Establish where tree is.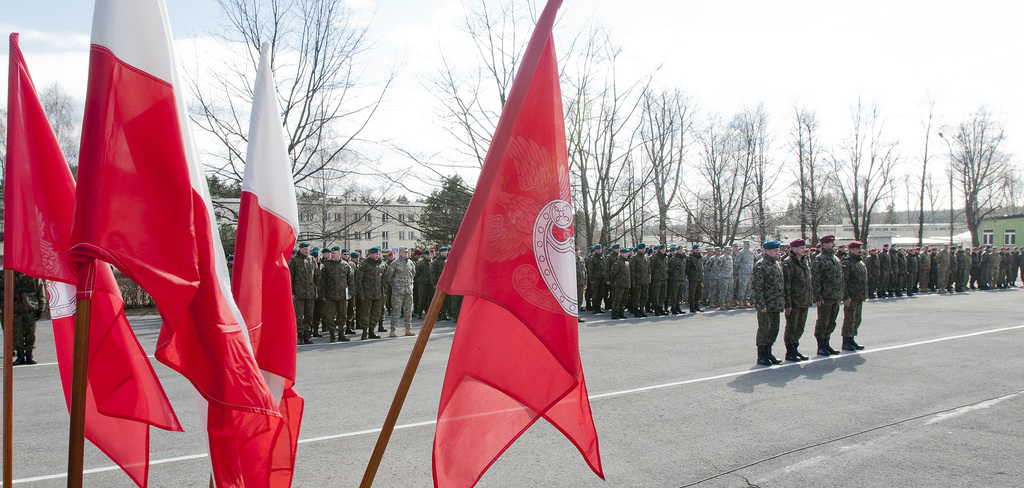
Established at {"left": 787, "top": 99, "right": 806, "bottom": 238}.
